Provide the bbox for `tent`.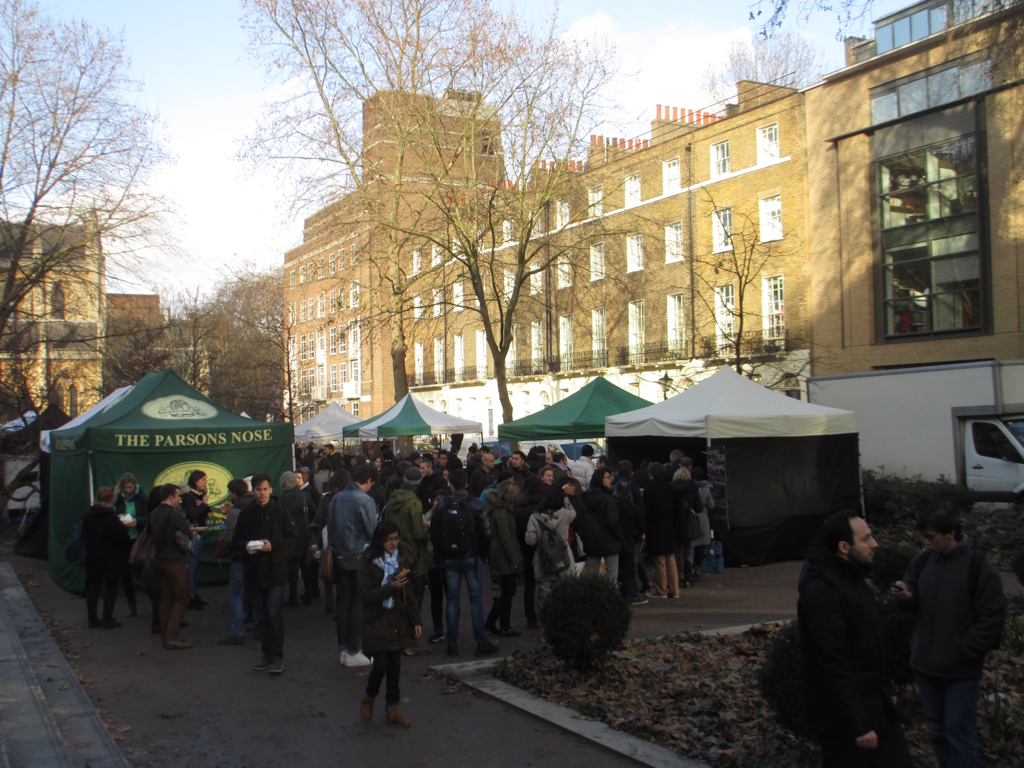
Rect(13, 350, 273, 622).
